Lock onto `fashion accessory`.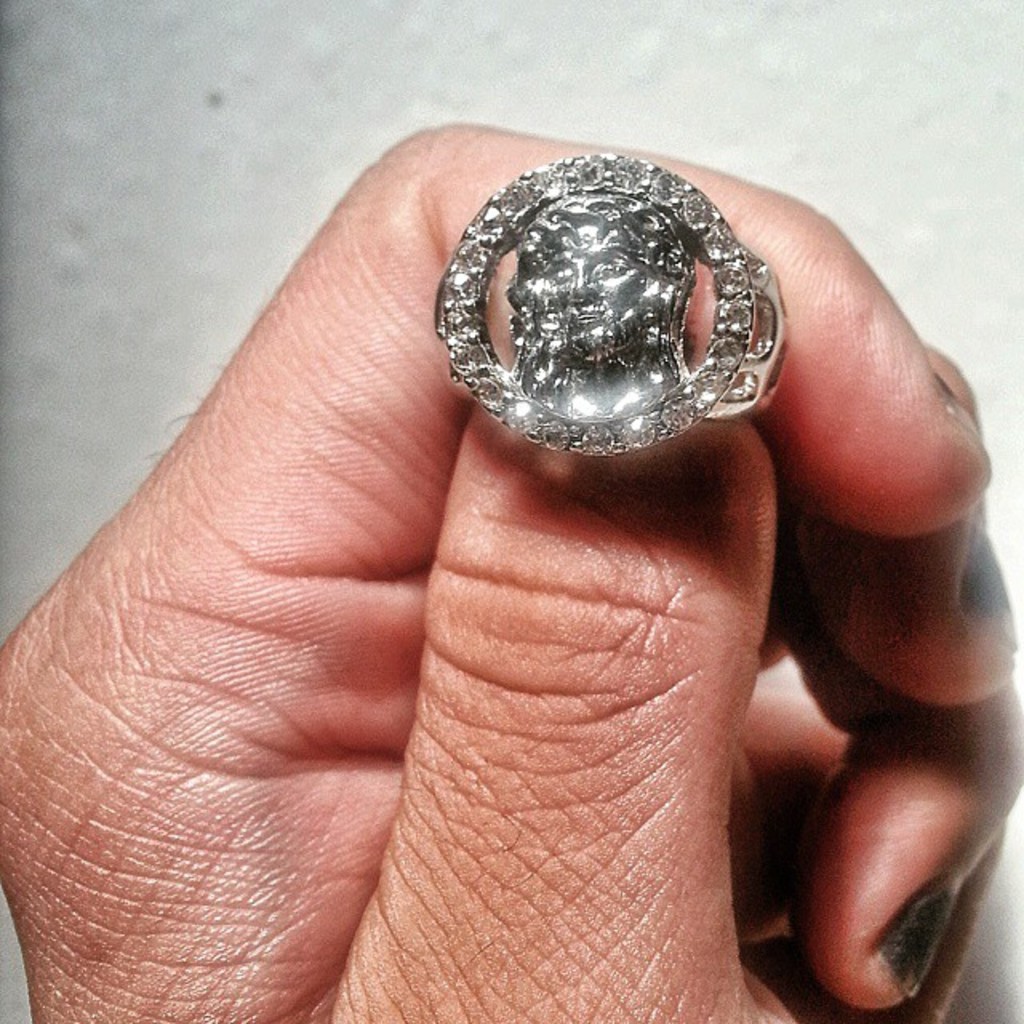
Locked: detection(958, 515, 1018, 648).
